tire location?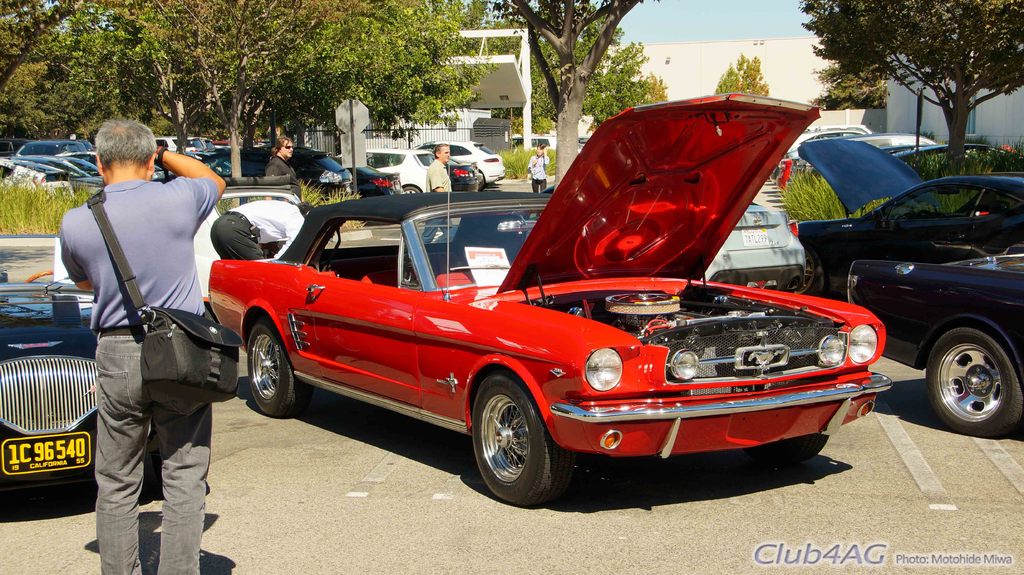
246:316:316:418
